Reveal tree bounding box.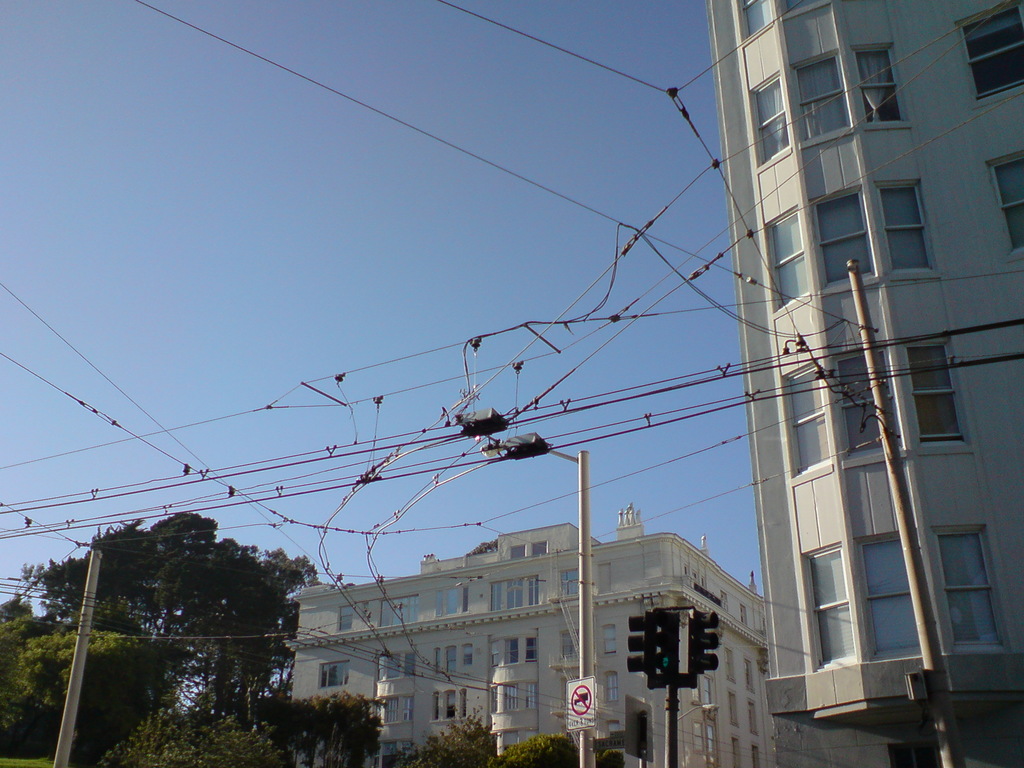
Revealed: BBox(44, 510, 329, 710).
